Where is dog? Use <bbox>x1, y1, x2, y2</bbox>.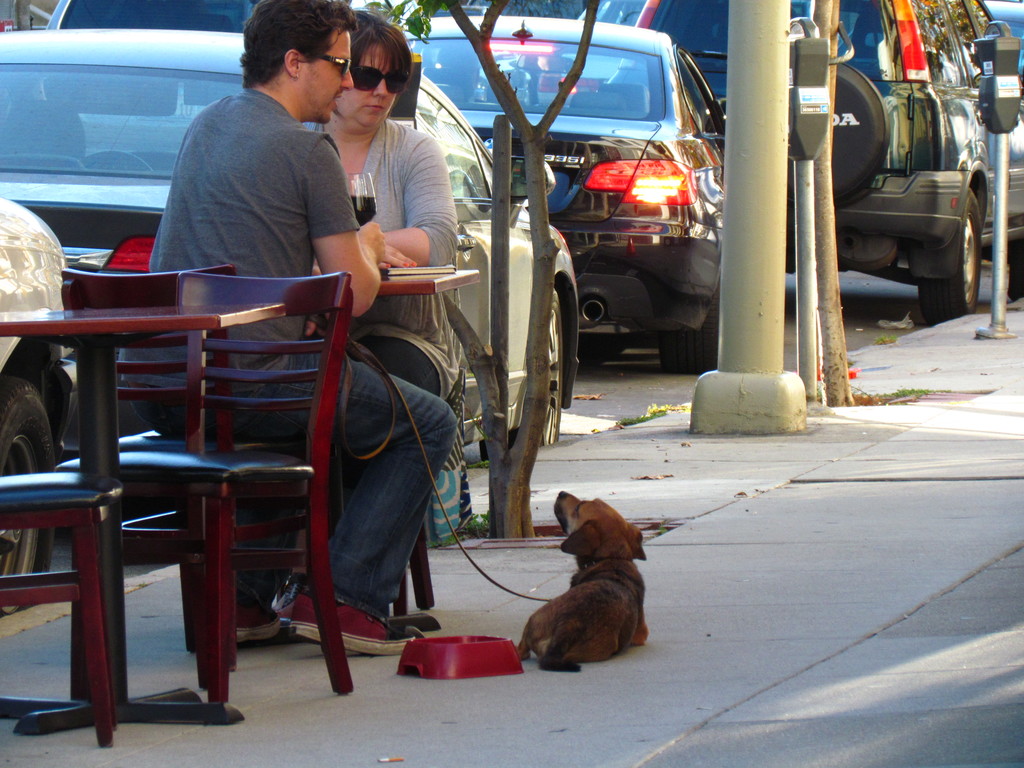
<bbox>516, 488, 648, 671</bbox>.
